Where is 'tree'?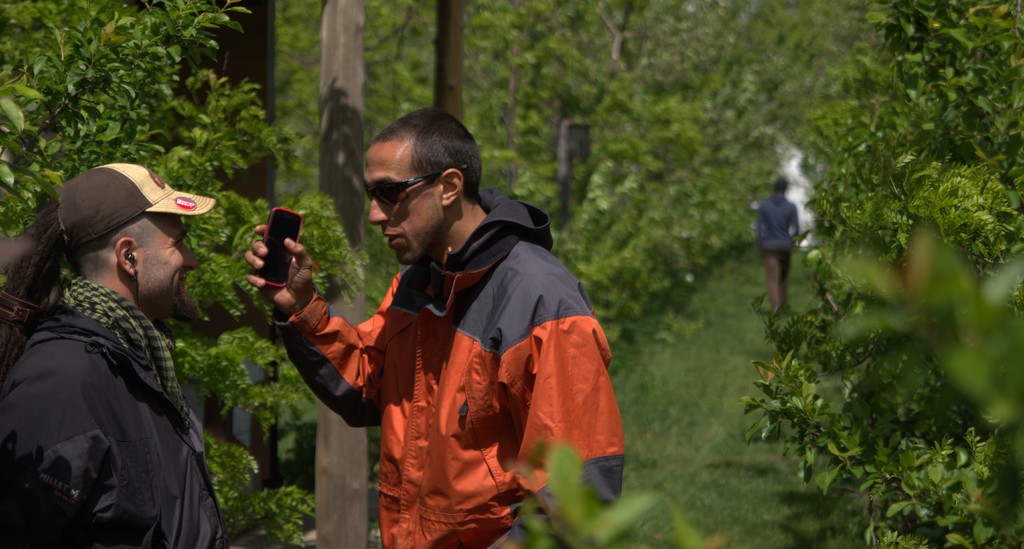
bbox(0, 0, 367, 548).
